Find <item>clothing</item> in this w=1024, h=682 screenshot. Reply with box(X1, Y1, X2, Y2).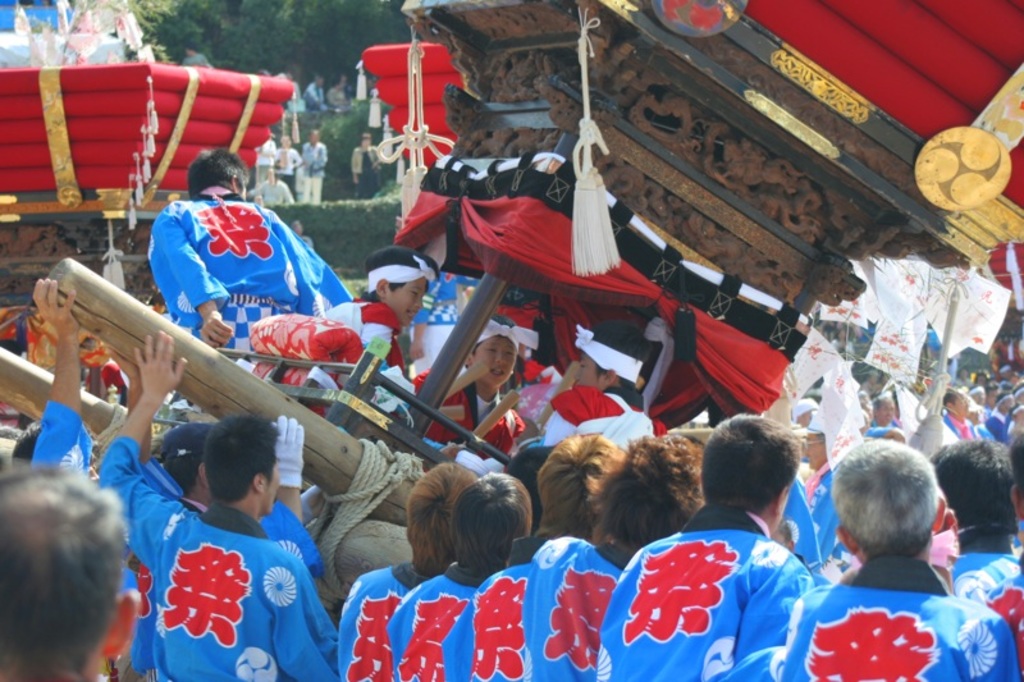
box(598, 521, 812, 681).
